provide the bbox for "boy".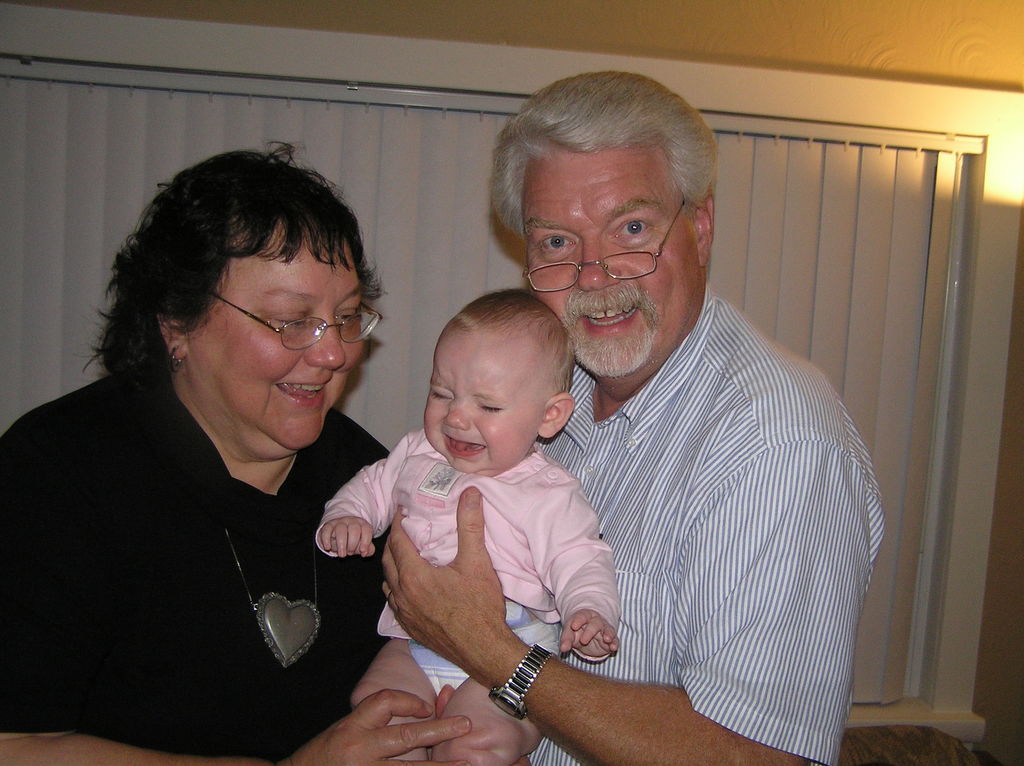
<region>322, 271, 630, 735</region>.
